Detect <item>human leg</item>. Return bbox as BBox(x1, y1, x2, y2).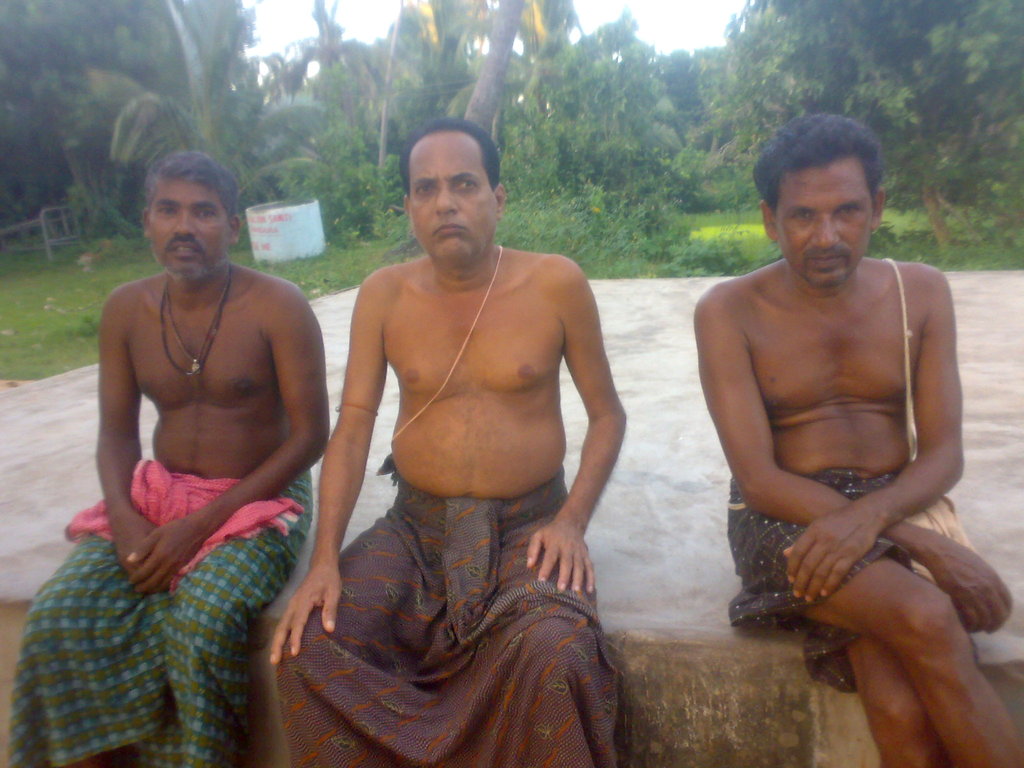
BBox(729, 552, 1021, 767).
